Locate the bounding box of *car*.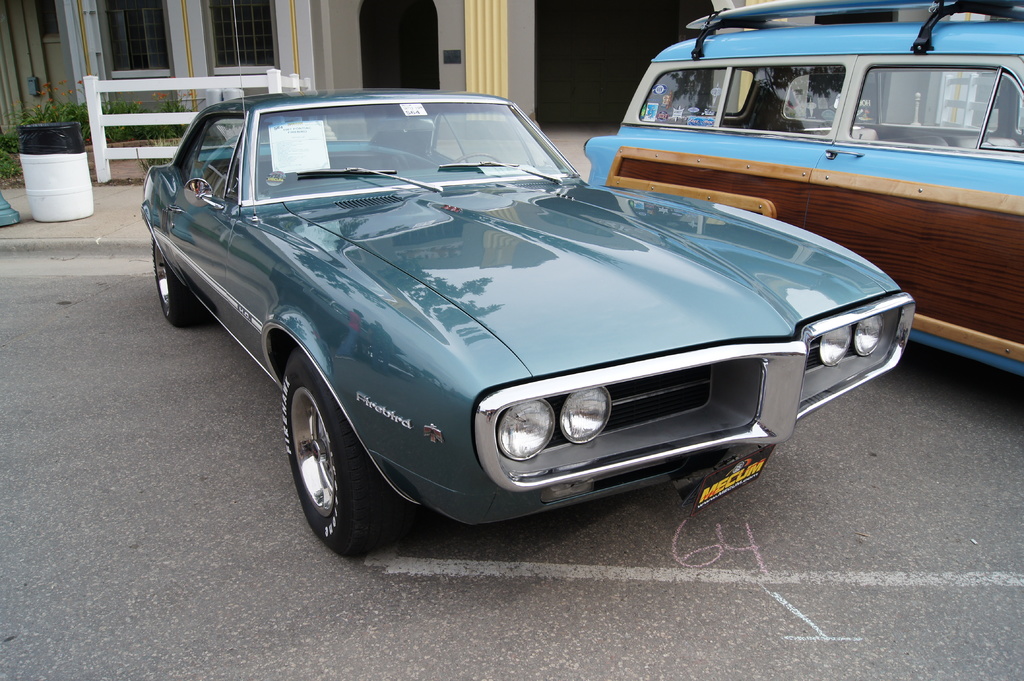
Bounding box: {"left": 145, "top": 89, "right": 906, "bottom": 548}.
